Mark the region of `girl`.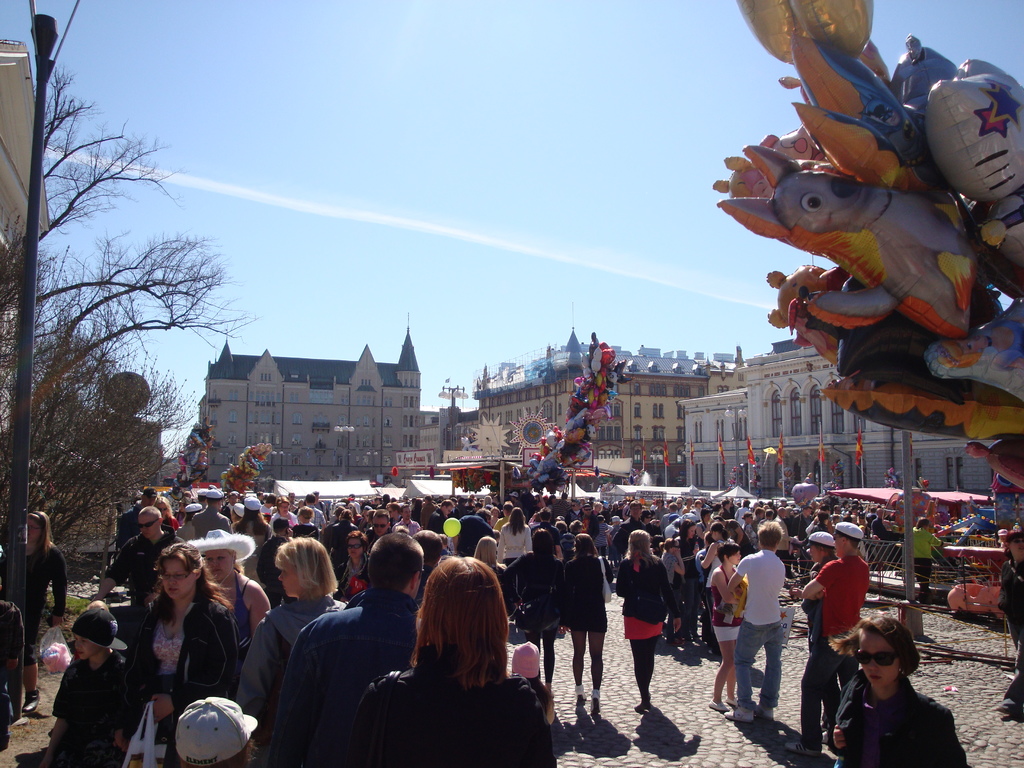
Region: l=237, t=531, r=349, b=717.
